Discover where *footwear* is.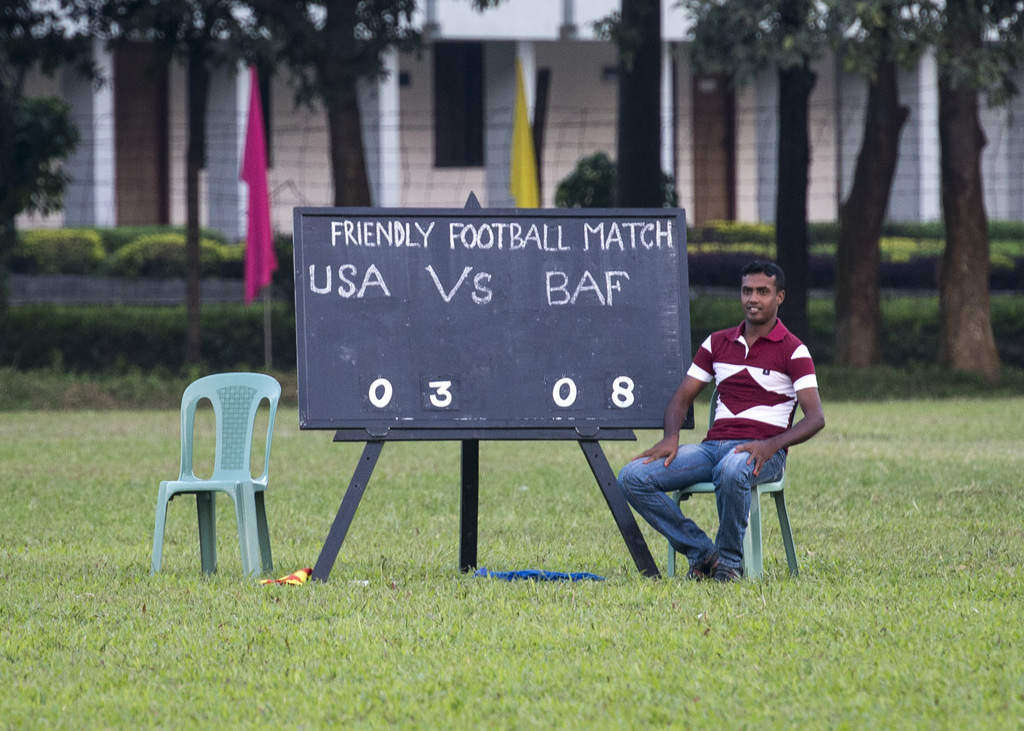
Discovered at (x1=706, y1=558, x2=748, y2=586).
